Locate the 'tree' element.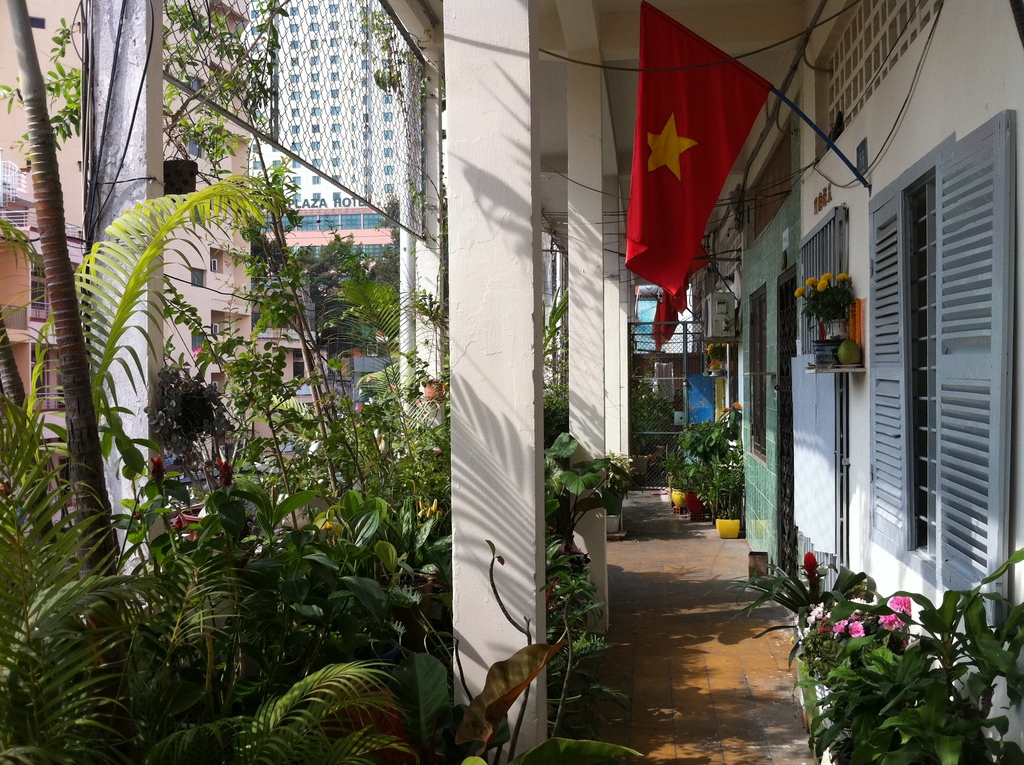
Element bbox: crop(143, 0, 330, 514).
